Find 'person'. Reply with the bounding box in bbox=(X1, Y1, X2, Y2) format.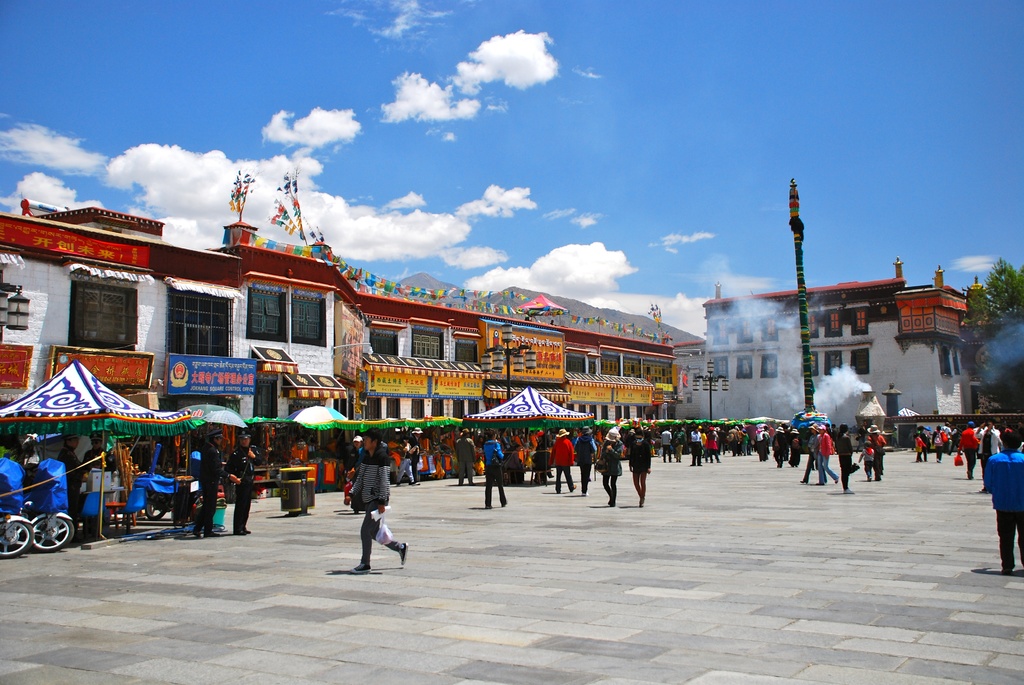
bbox=(799, 422, 818, 485).
